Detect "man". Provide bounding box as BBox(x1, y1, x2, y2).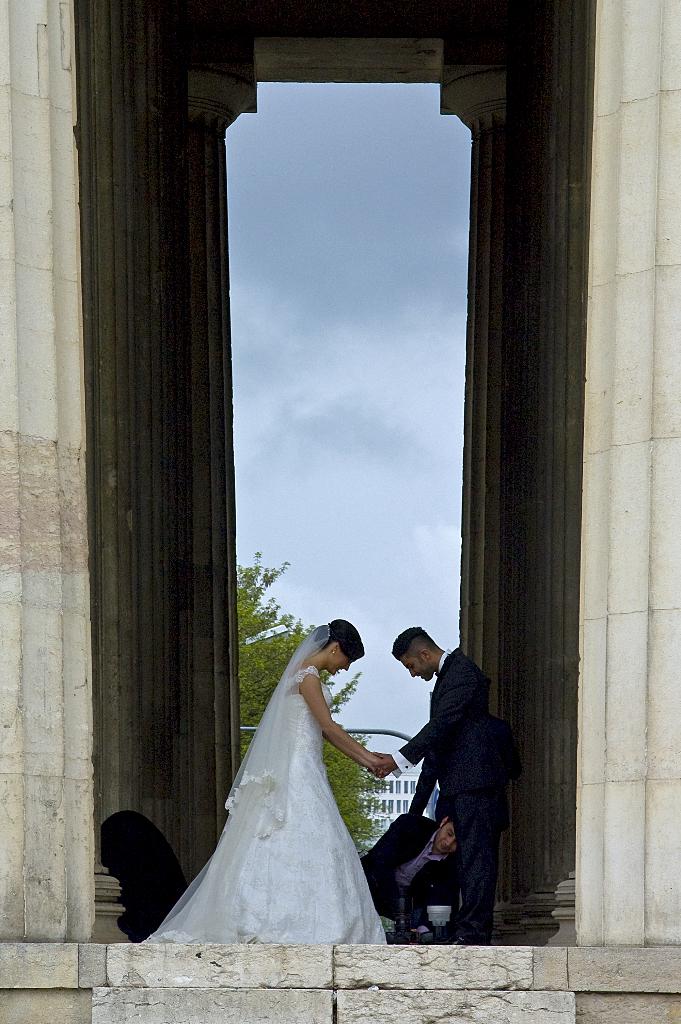
BBox(357, 810, 459, 953).
